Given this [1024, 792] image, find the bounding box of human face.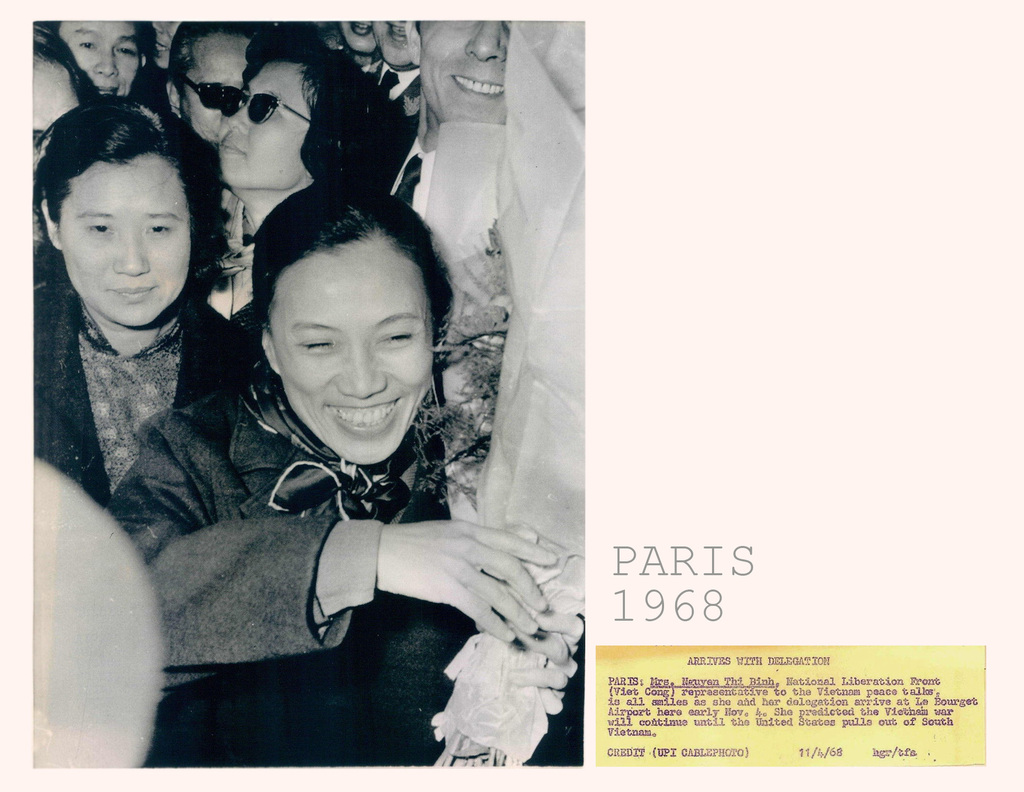
BBox(58, 160, 191, 328).
